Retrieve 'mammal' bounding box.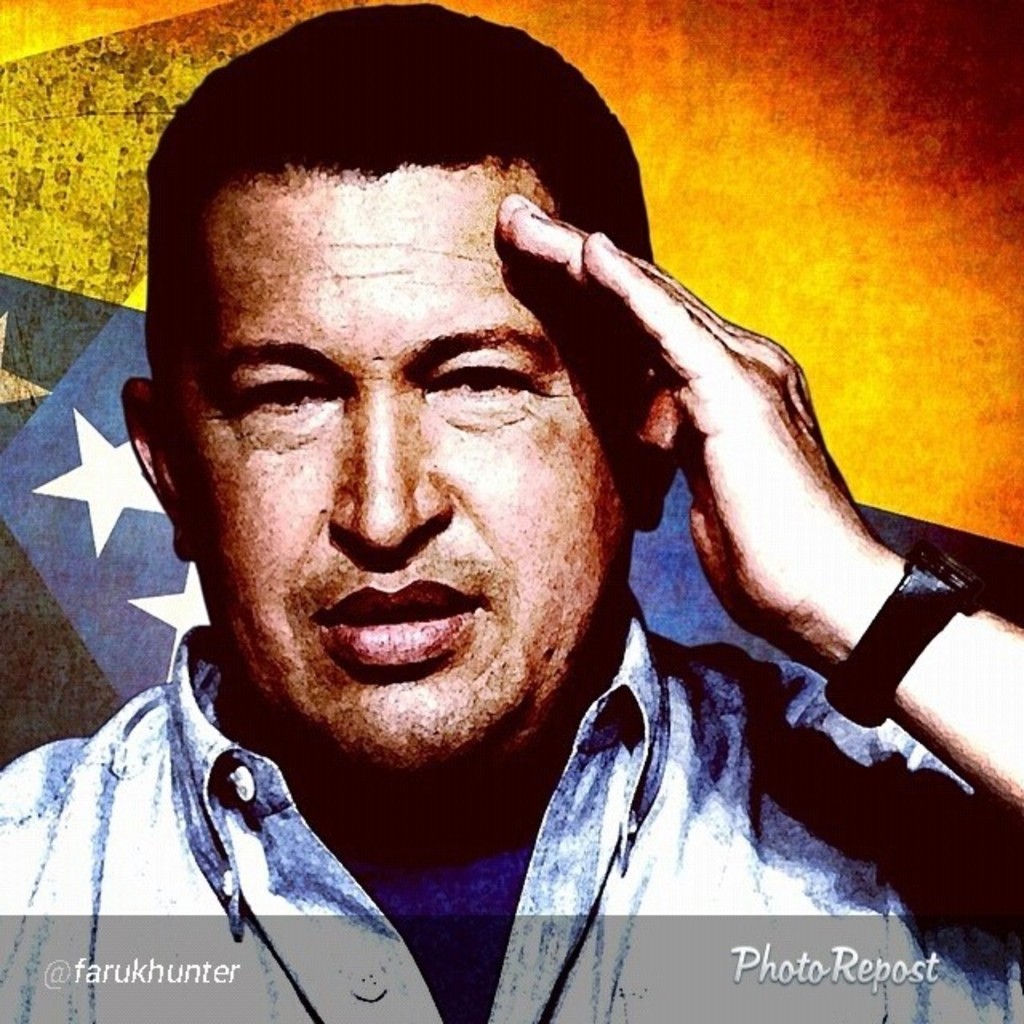
Bounding box: 0 3 1022 1022.
